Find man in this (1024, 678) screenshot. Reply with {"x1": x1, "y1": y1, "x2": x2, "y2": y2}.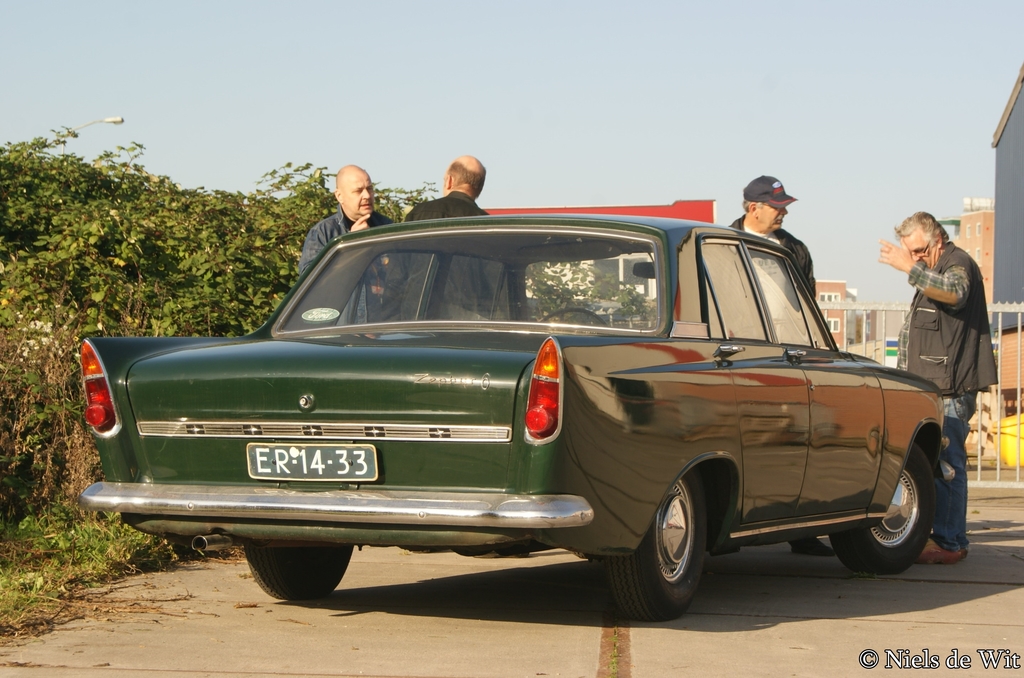
{"x1": 298, "y1": 162, "x2": 397, "y2": 327}.
